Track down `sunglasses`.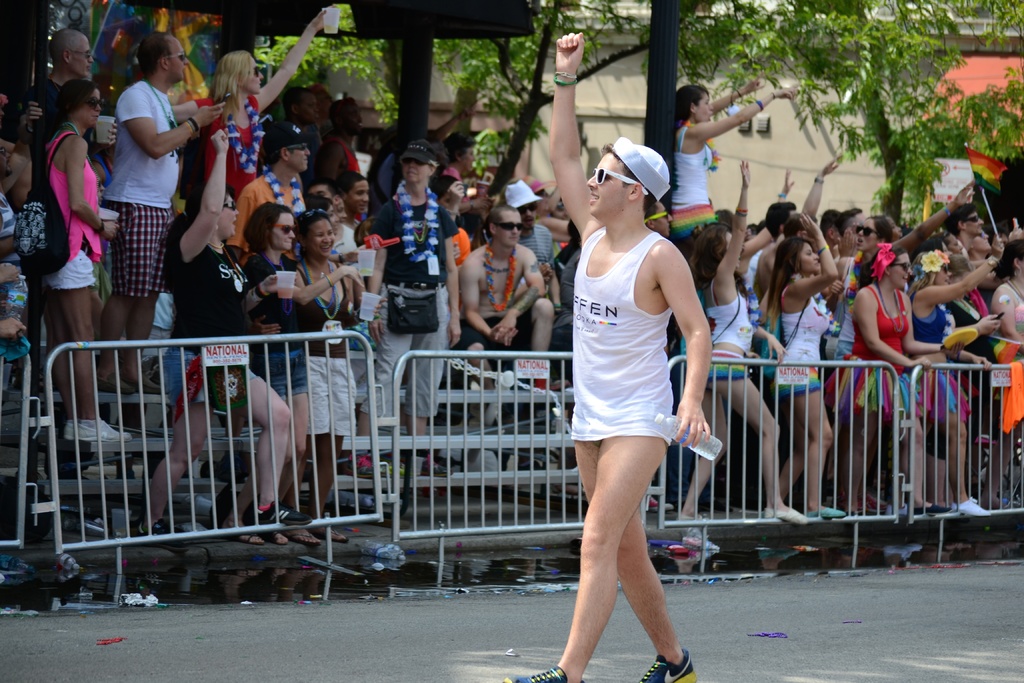
Tracked to 278, 142, 309, 156.
